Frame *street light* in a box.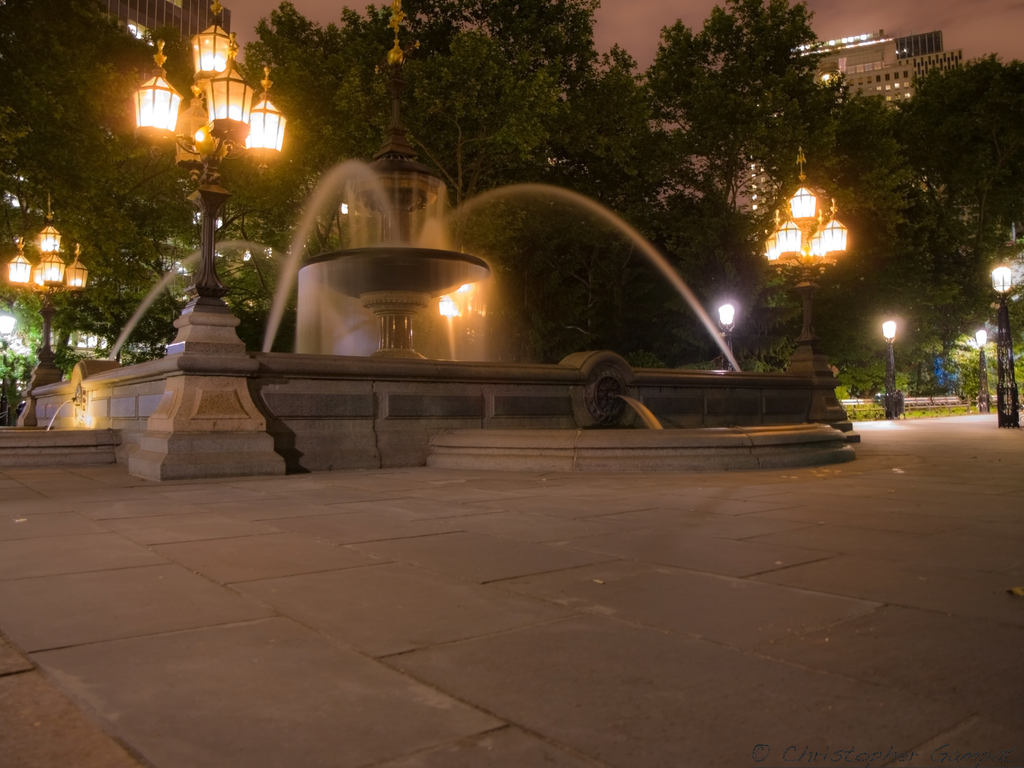
x1=877 y1=309 x2=899 y2=427.
